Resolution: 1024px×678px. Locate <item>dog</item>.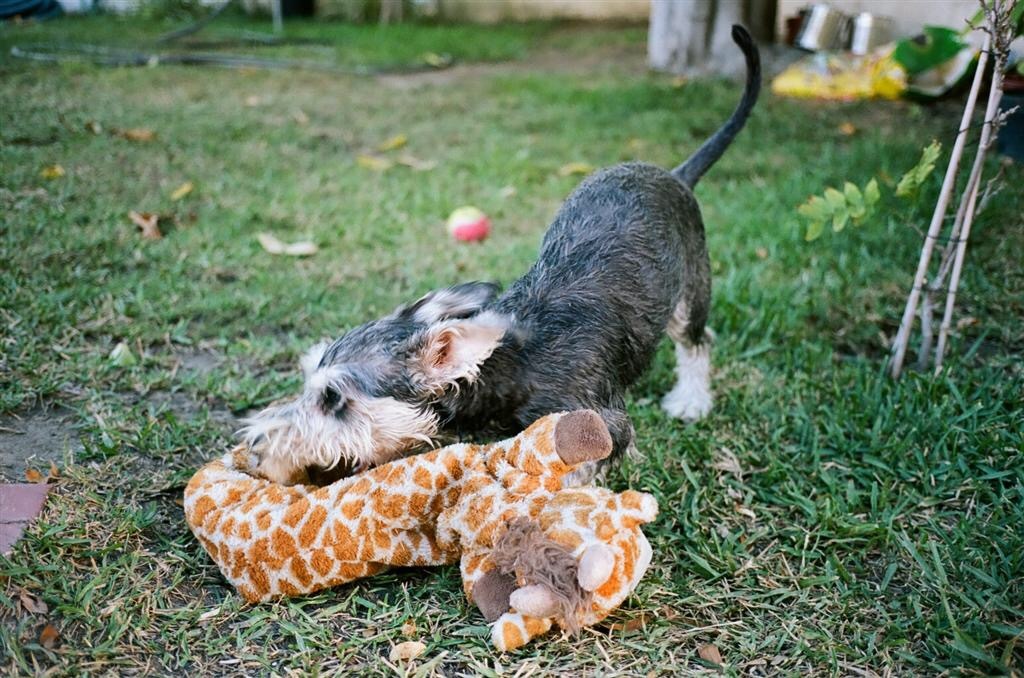
box=[233, 22, 763, 487].
